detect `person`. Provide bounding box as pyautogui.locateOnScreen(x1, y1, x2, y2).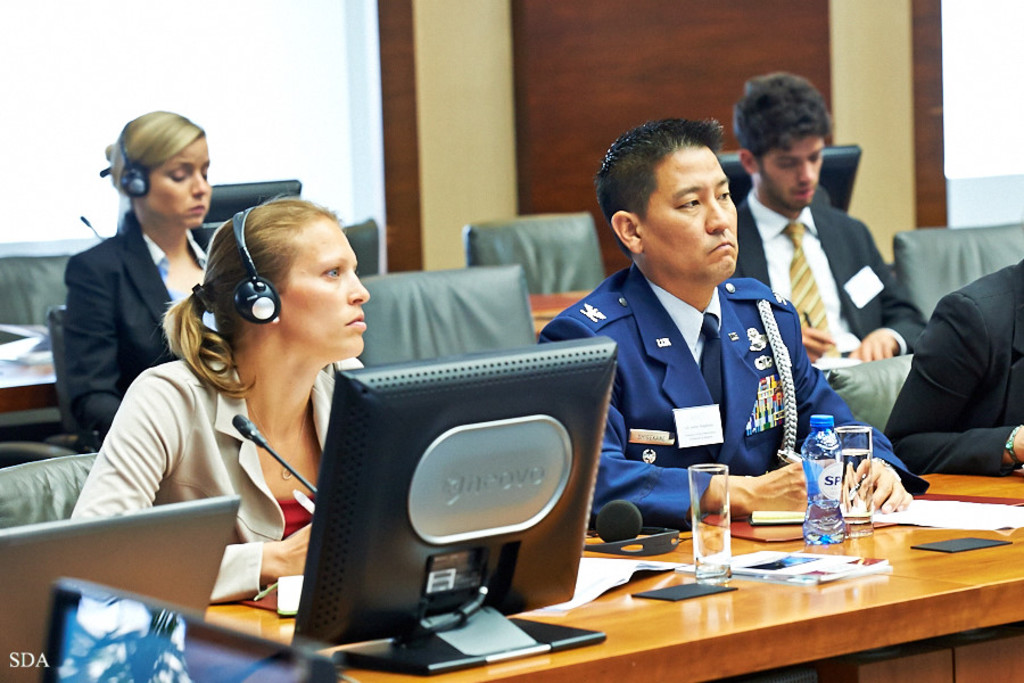
pyautogui.locateOnScreen(59, 113, 245, 452).
